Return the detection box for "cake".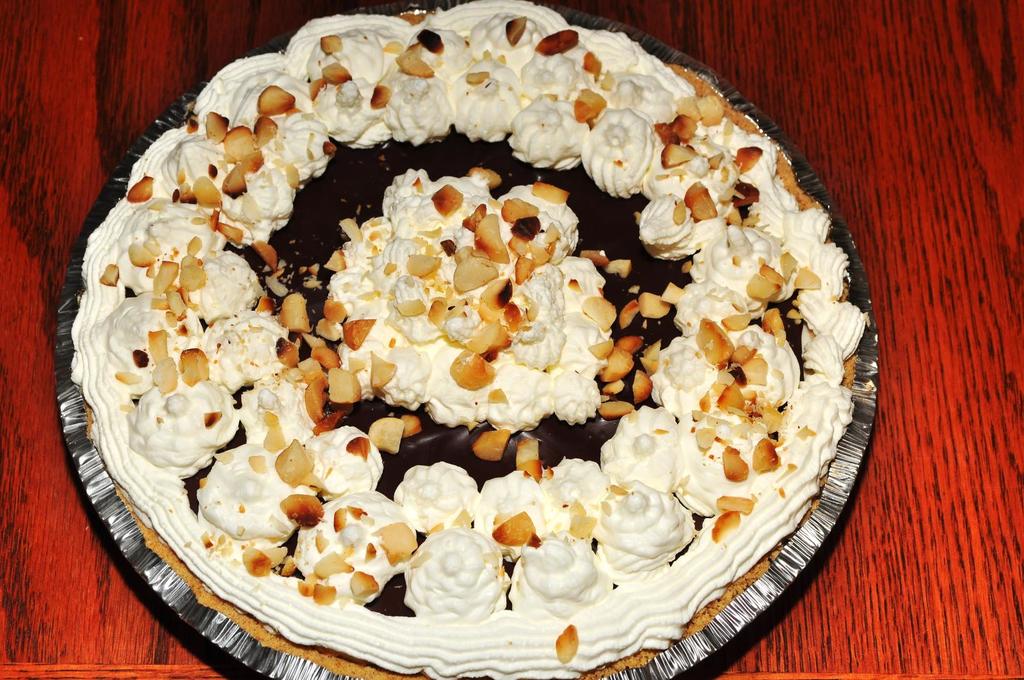
(73, 0, 866, 679).
